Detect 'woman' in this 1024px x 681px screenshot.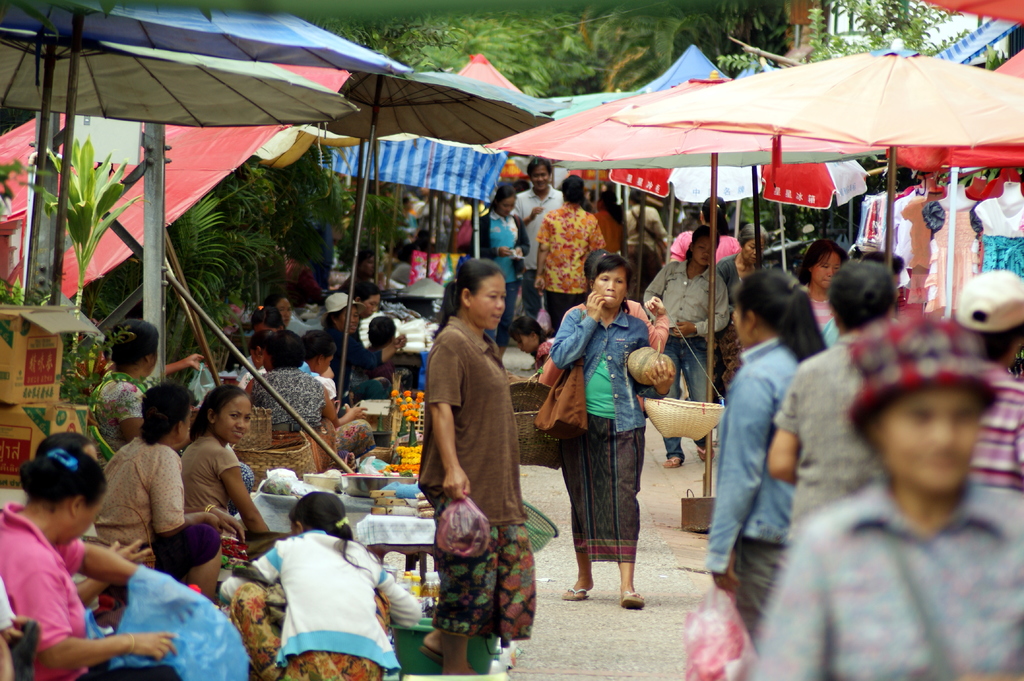
Detection: crop(230, 325, 287, 384).
